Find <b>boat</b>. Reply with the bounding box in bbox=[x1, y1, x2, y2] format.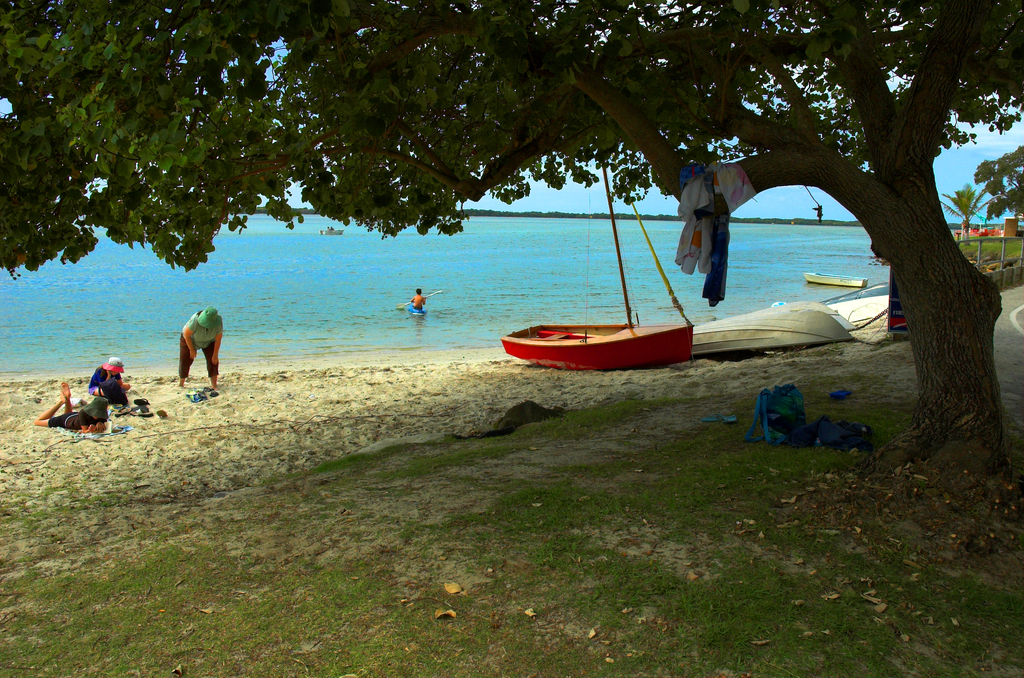
bbox=[498, 321, 688, 362].
